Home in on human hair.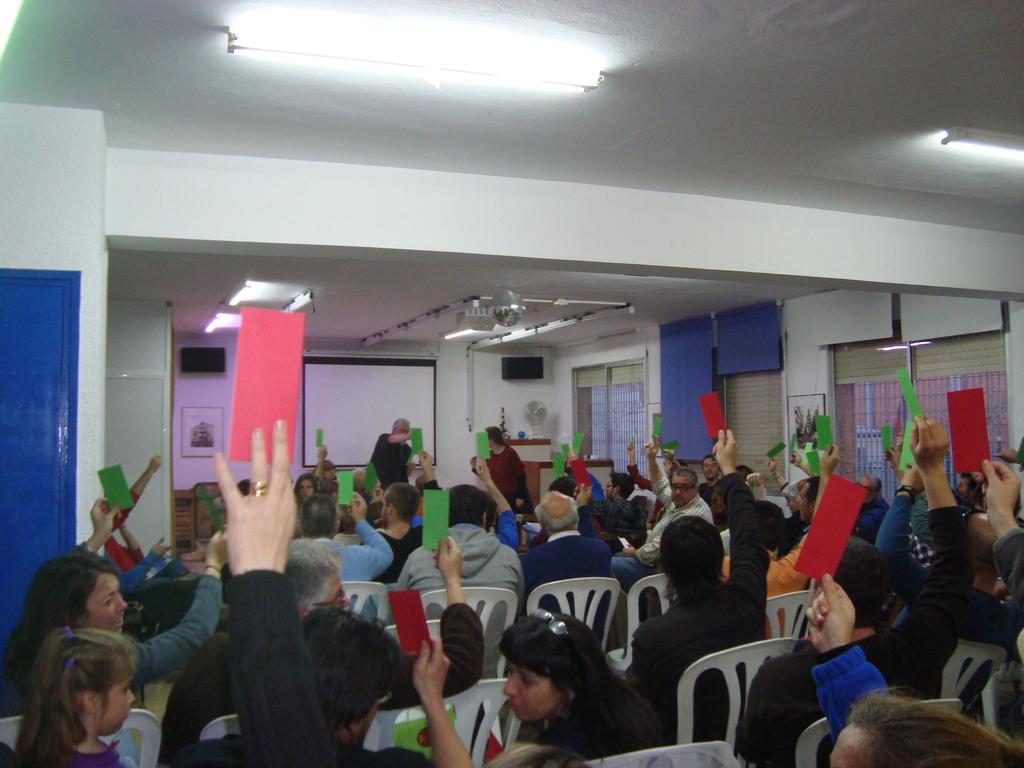
Homed in at Rect(971, 521, 996, 577).
